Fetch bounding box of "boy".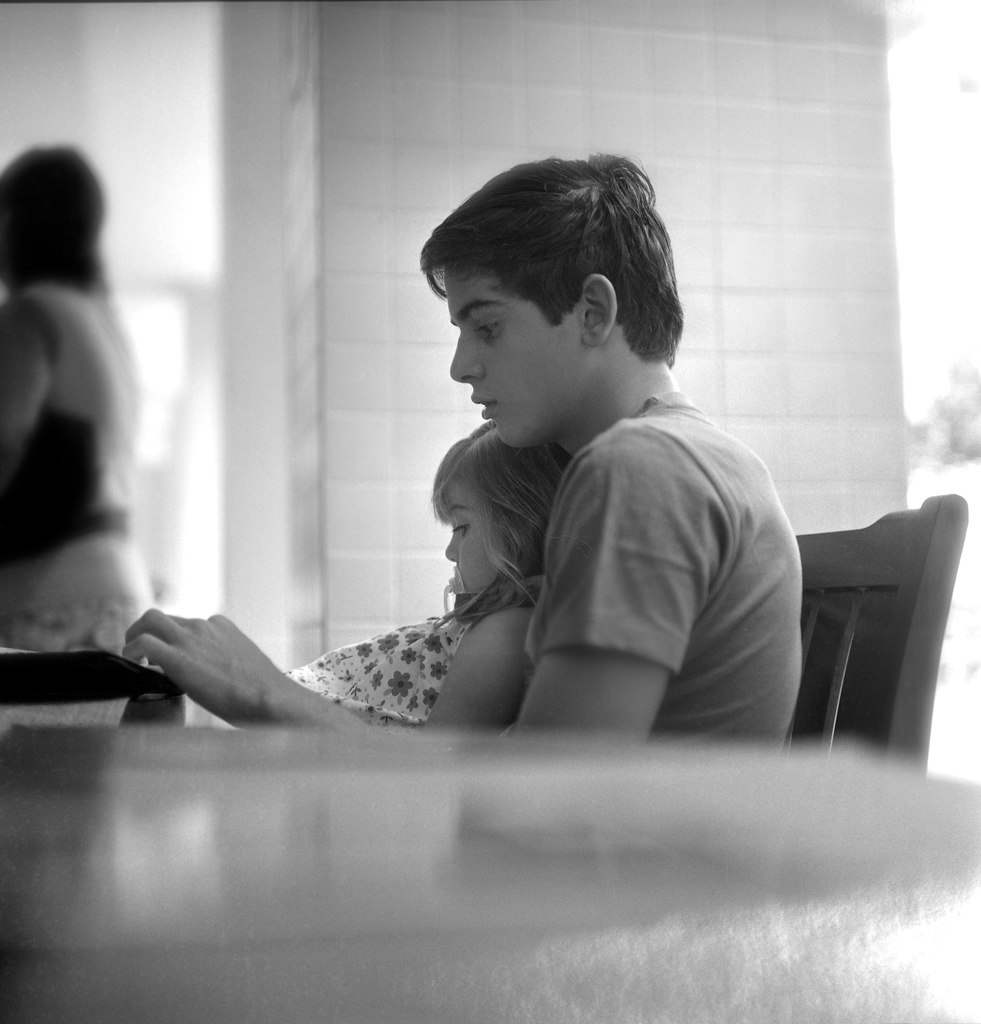
Bbox: 124/154/797/753.
